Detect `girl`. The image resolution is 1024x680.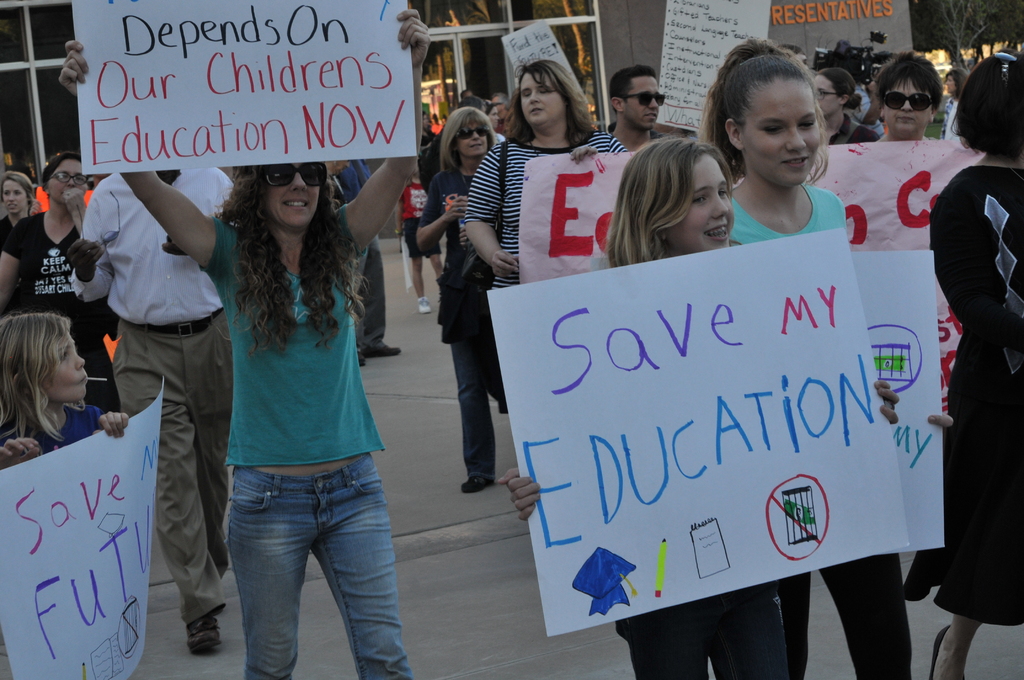
(496, 134, 900, 679).
